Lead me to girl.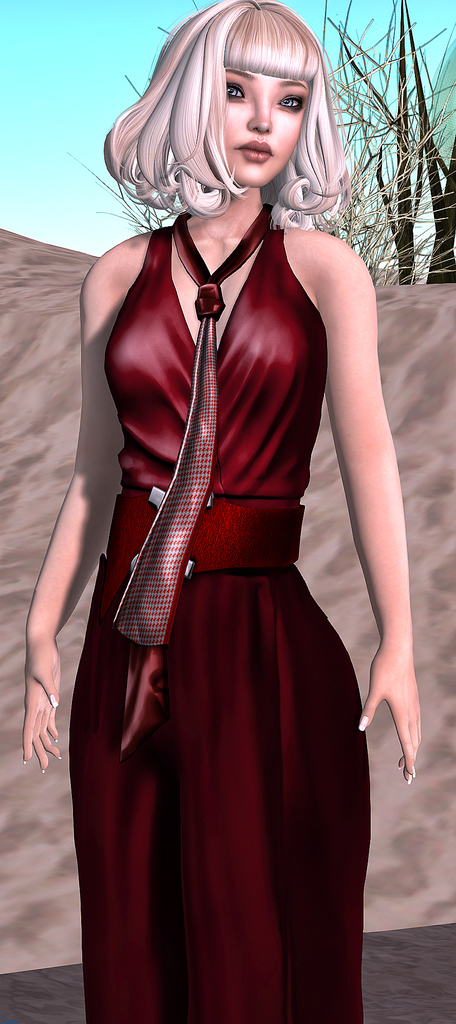
Lead to crop(25, 3, 424, 1023).
